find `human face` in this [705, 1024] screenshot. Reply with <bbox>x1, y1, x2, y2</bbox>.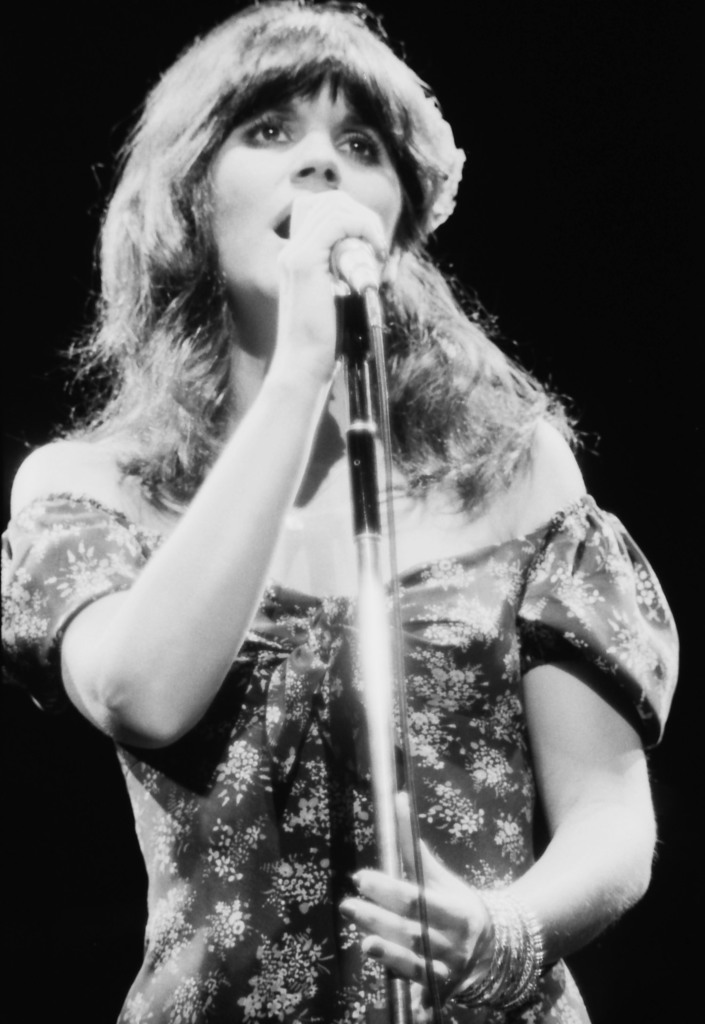
<bbox>209, 80, 397, 297</bbox>.
